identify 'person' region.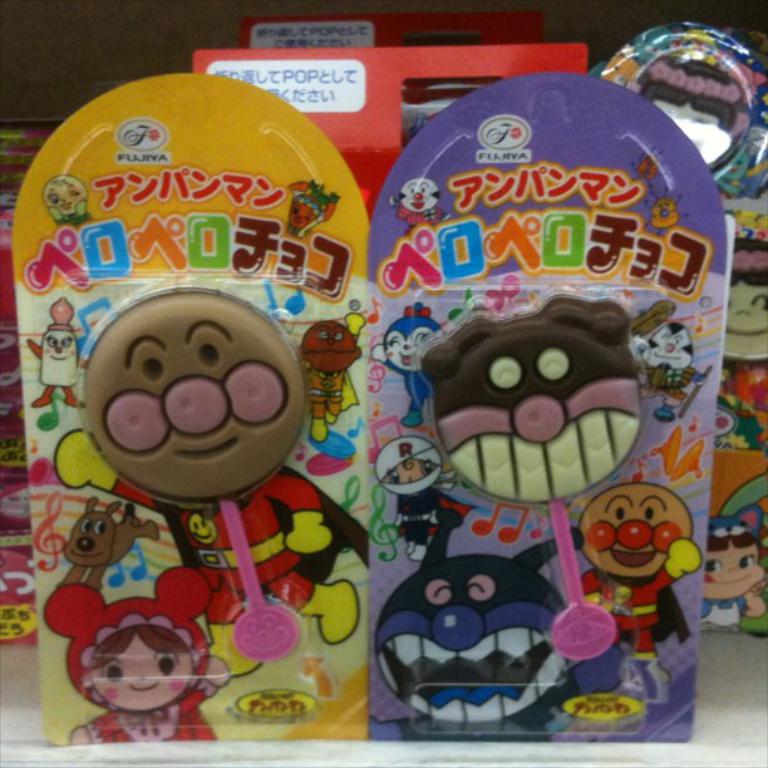
Region: [left=584, top=478, right=703, bottom=703].
